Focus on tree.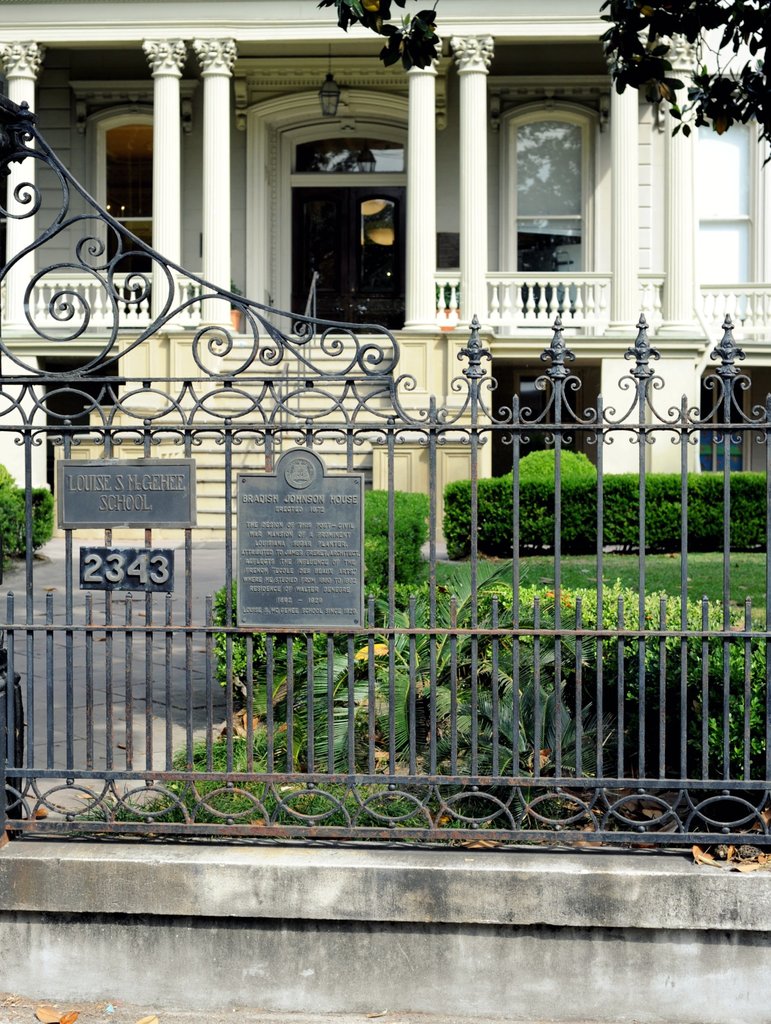
Focused at region(598, 0, 770, 138).
